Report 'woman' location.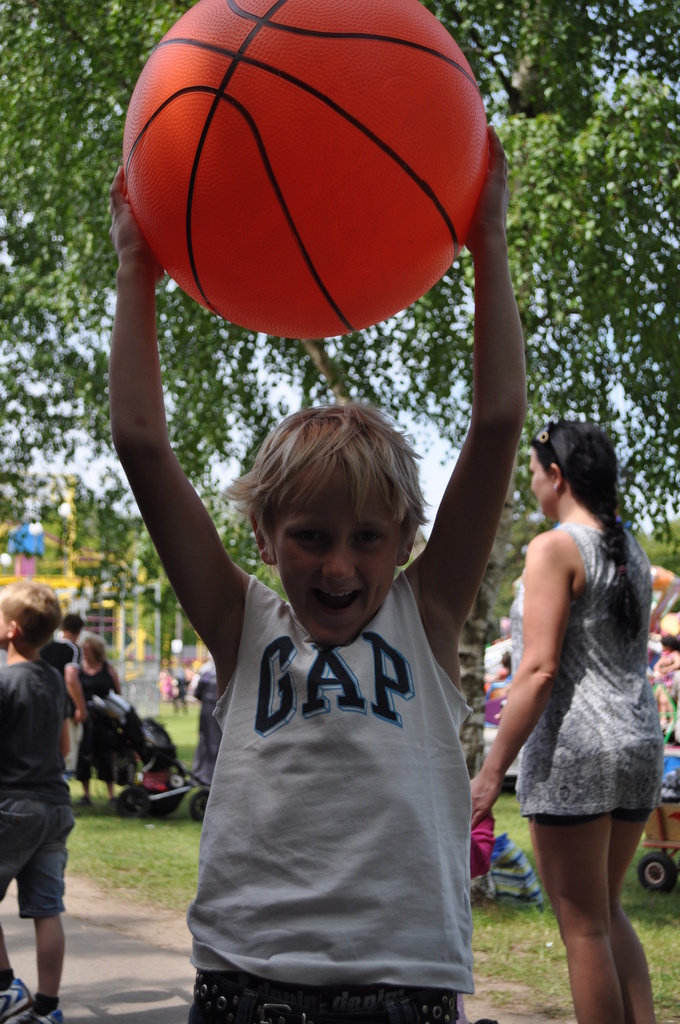
Report: <bbox>485, 373, 669, 979</bbox>.
